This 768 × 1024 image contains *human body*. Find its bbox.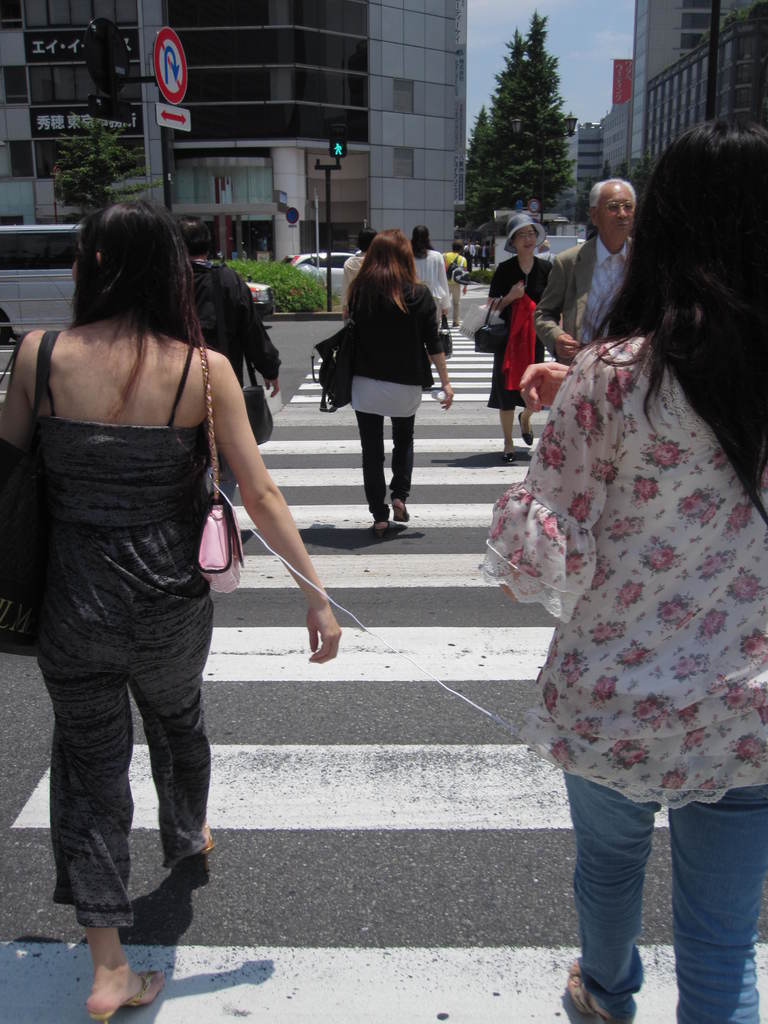
select_region(475, 118, 767, 1023).
